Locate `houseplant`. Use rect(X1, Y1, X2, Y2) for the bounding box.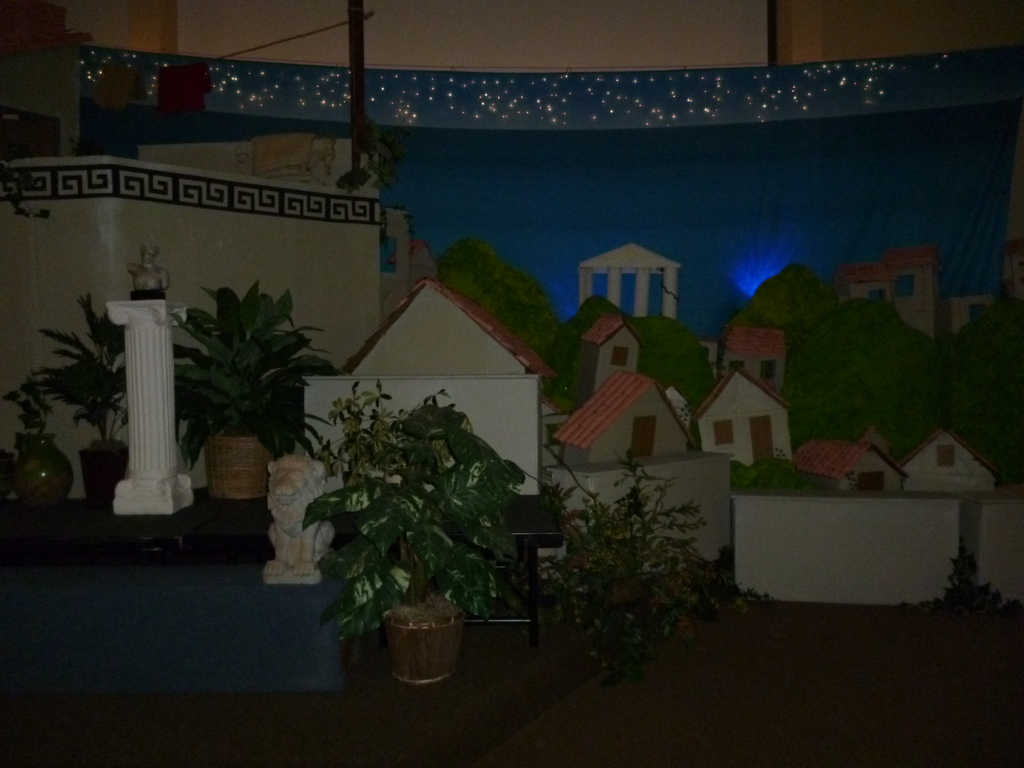
rect(284, 365, 525, 687).
